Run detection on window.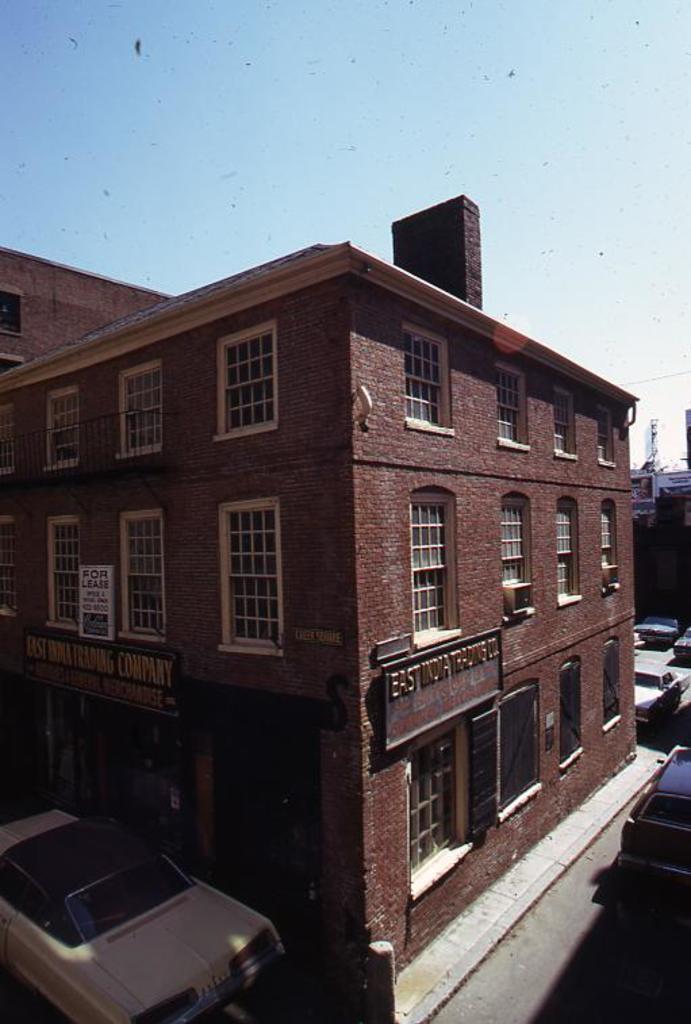
Result: (x1=39, y1=384, x2=77, y2=472).
